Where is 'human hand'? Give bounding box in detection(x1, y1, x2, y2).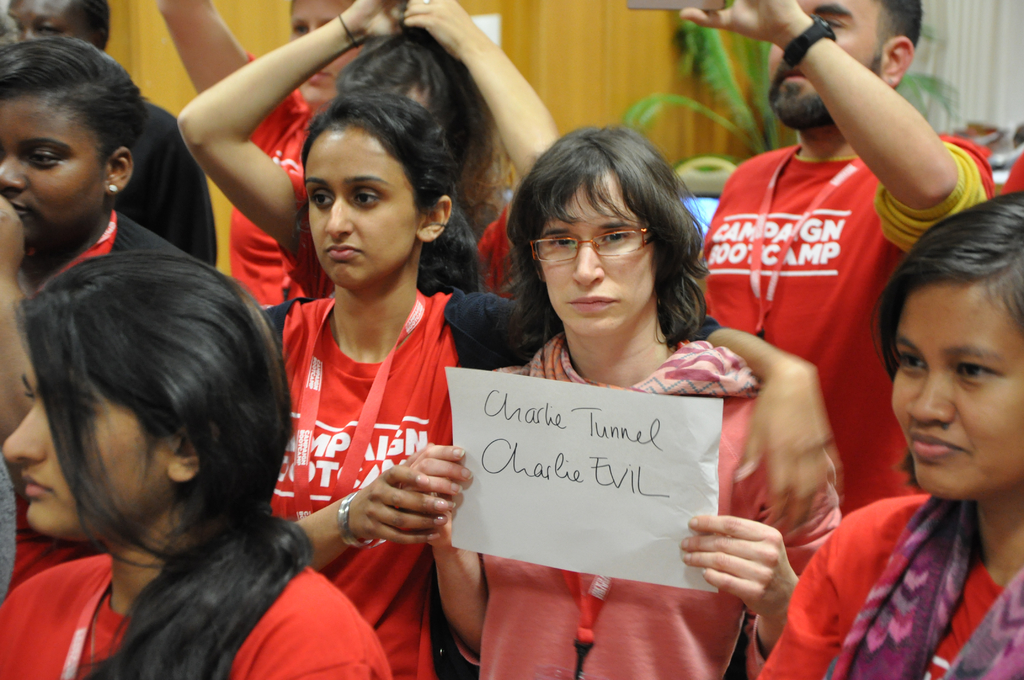
detection(348, 0, 403, 42).
